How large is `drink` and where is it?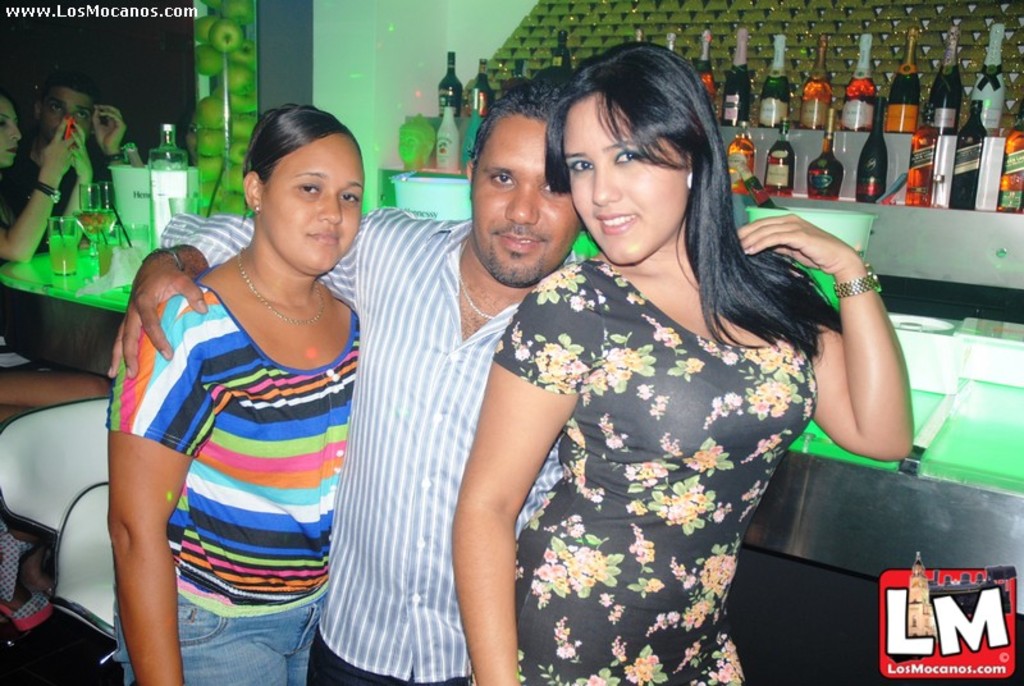
Bounding box: bbox(97, 244, 114, 273).
